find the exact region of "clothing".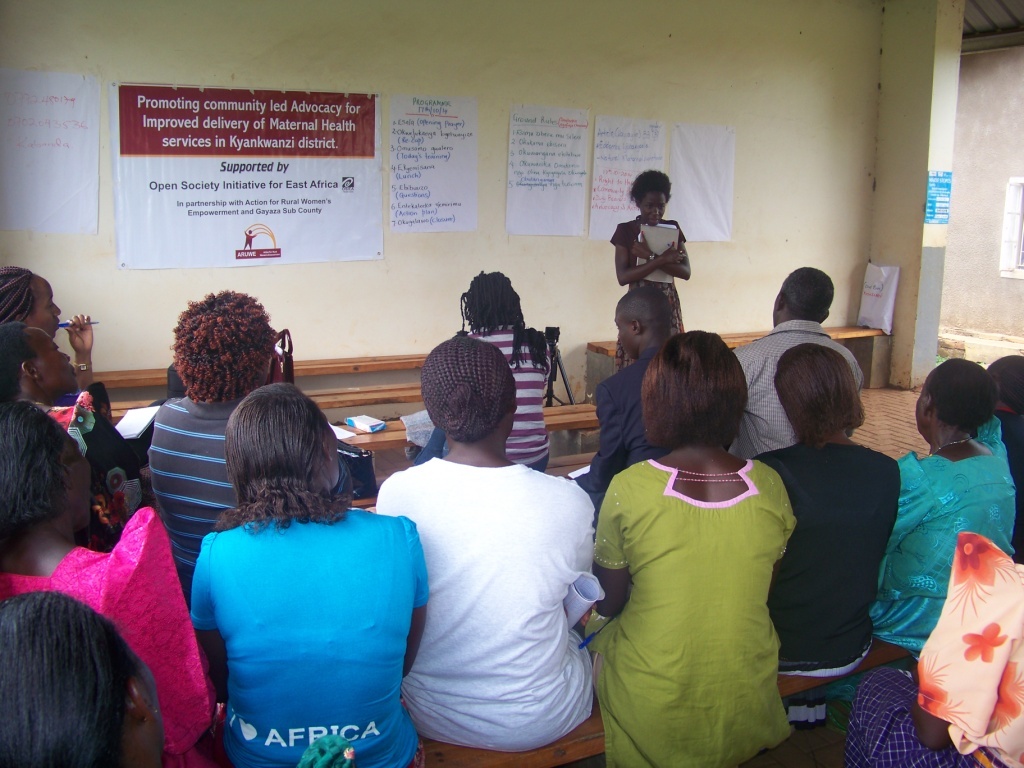
Exact region: <region>188, 501, 433, 767</region>.
